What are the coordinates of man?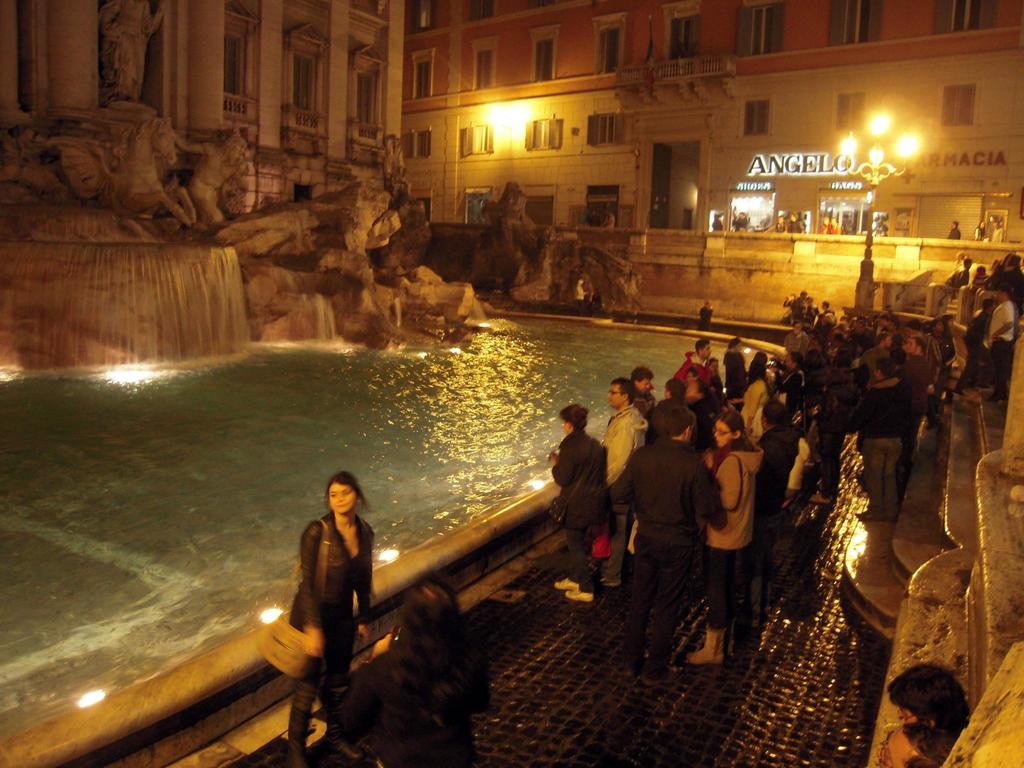
bbox=[881, 726, 950, 767].
